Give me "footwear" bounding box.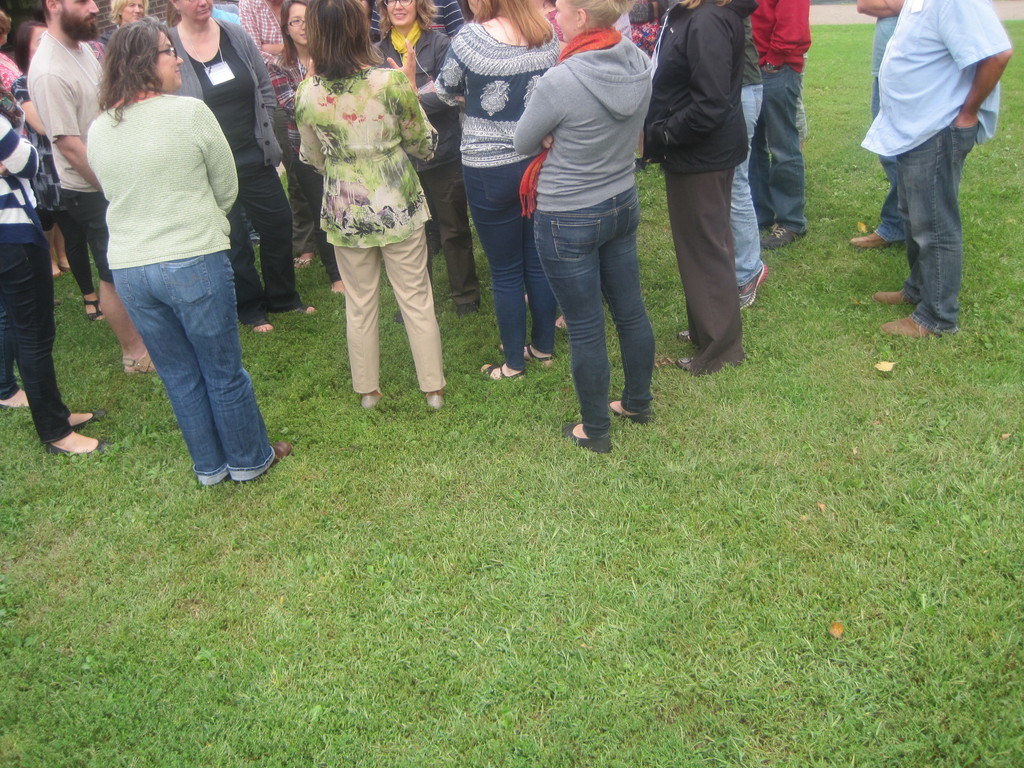
{"x1": 250, "y1": 319, "x2": 273, "y2": 331}.
